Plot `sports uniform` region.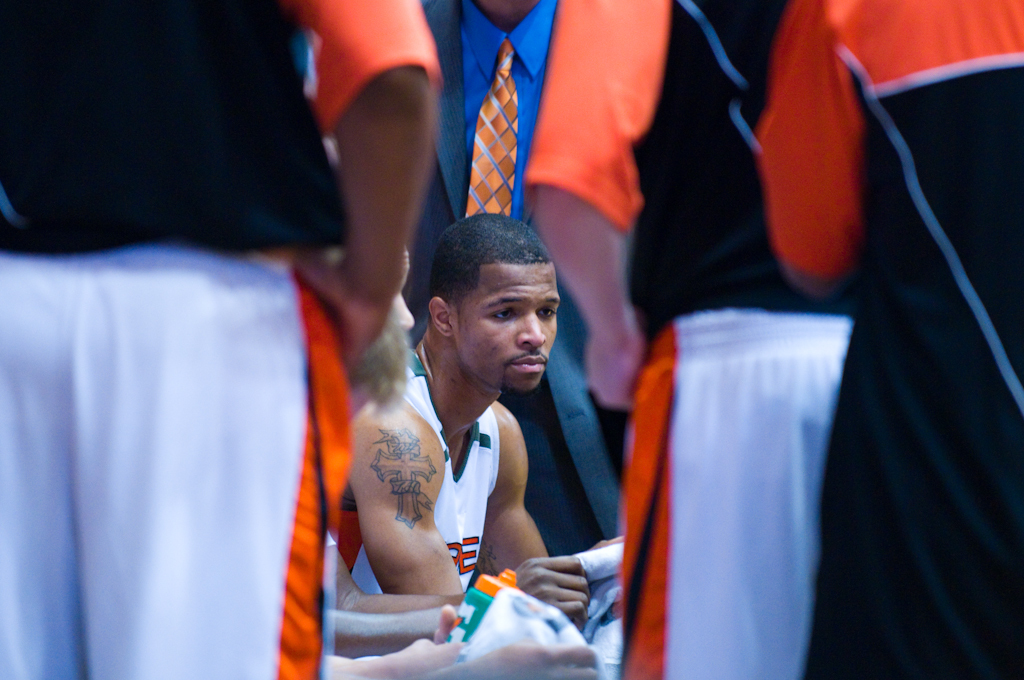
Plotted at box=[0, 0, 439, 679].
